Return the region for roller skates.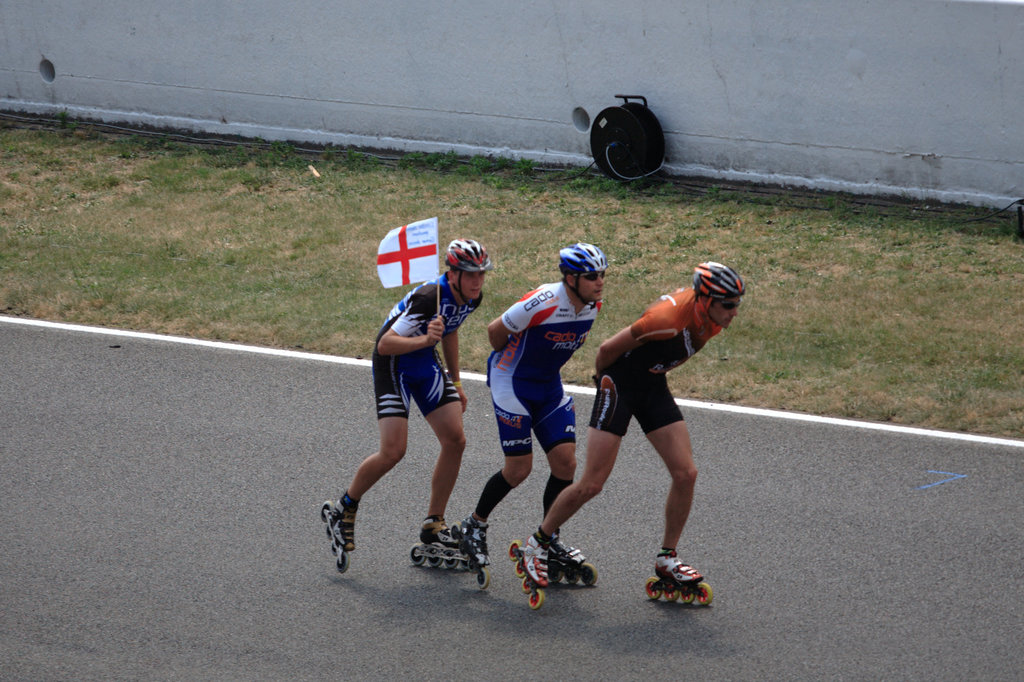
<bbox>317, 489, 360, 573</bbox>.
